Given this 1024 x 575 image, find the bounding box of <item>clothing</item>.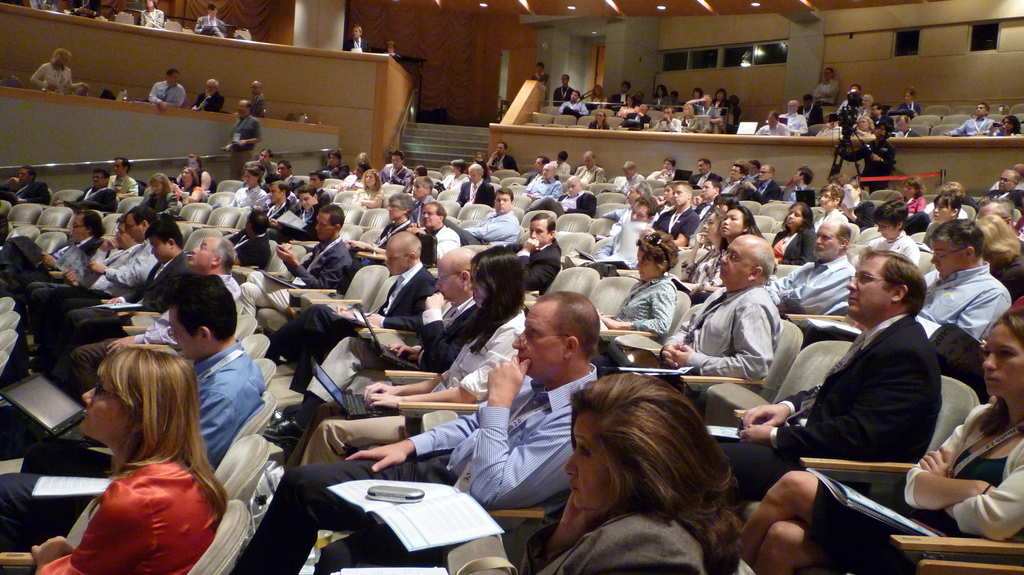
231:371:597:574.
